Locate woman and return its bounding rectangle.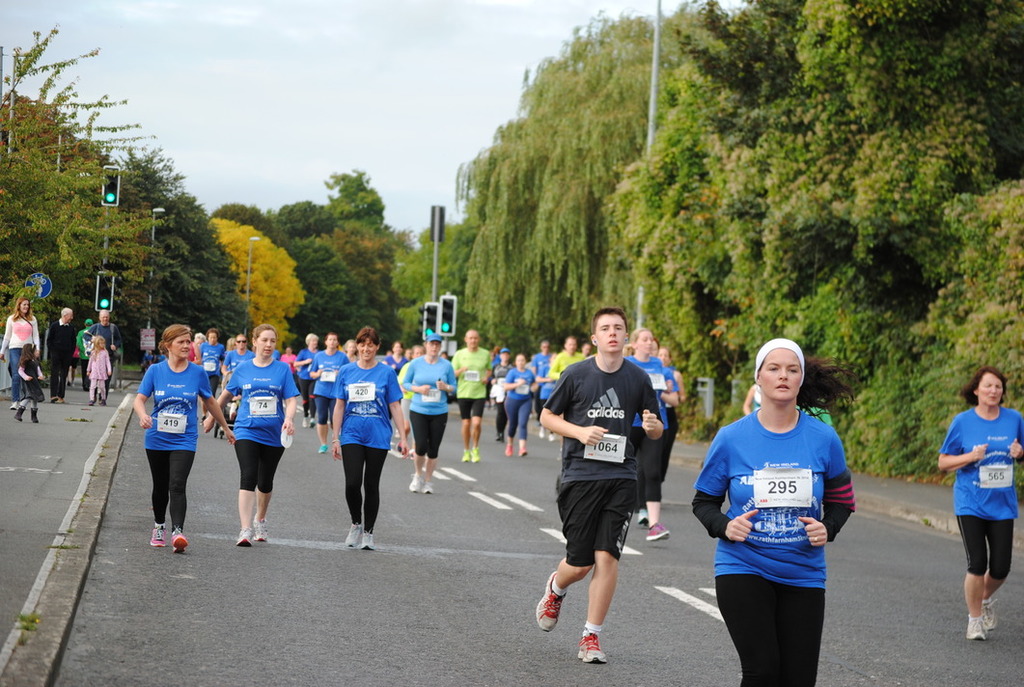
{"x1": 619, "y1": 324, "x2": 679, "y2": 545}.
